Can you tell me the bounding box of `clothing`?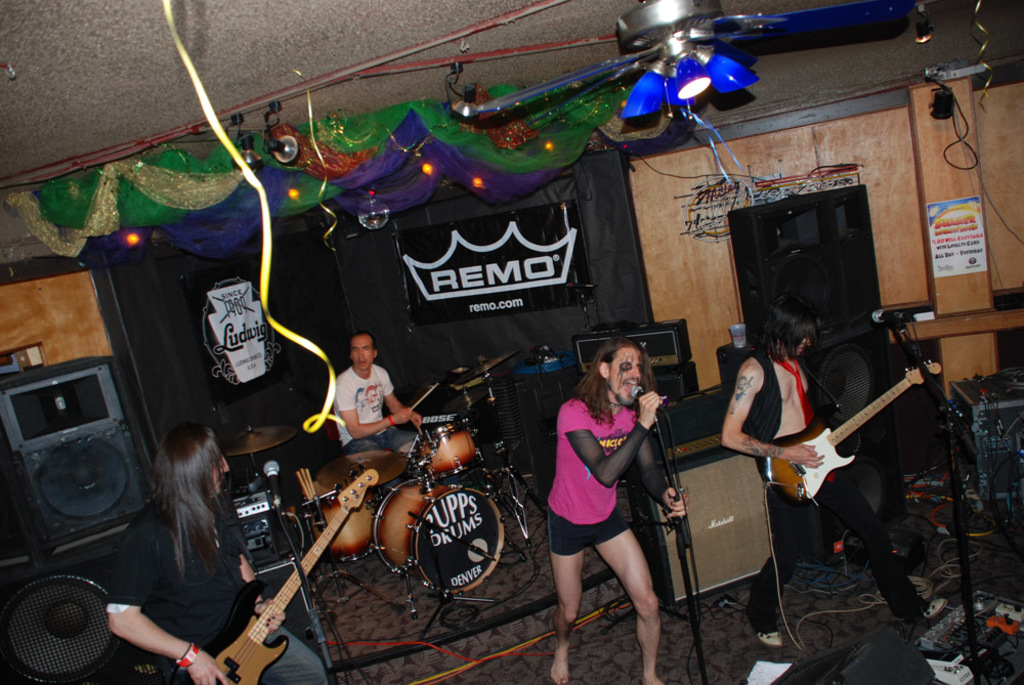
(left=327, top=354, right=421, bottom=447).
